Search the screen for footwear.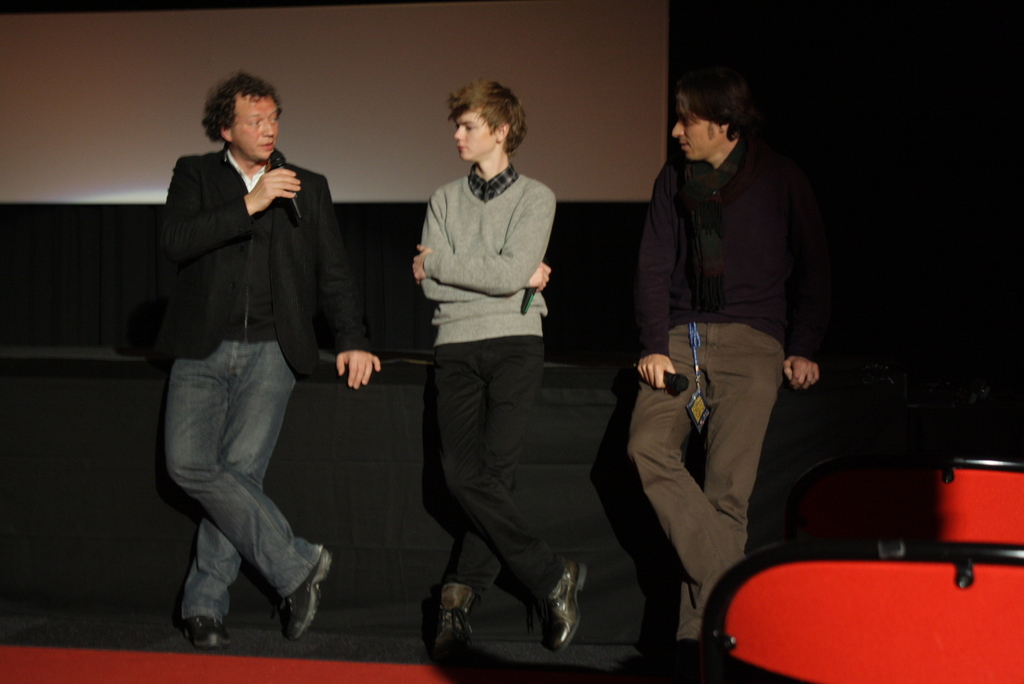
Found at x1=182, y1=607, x2=228, y2=649.
